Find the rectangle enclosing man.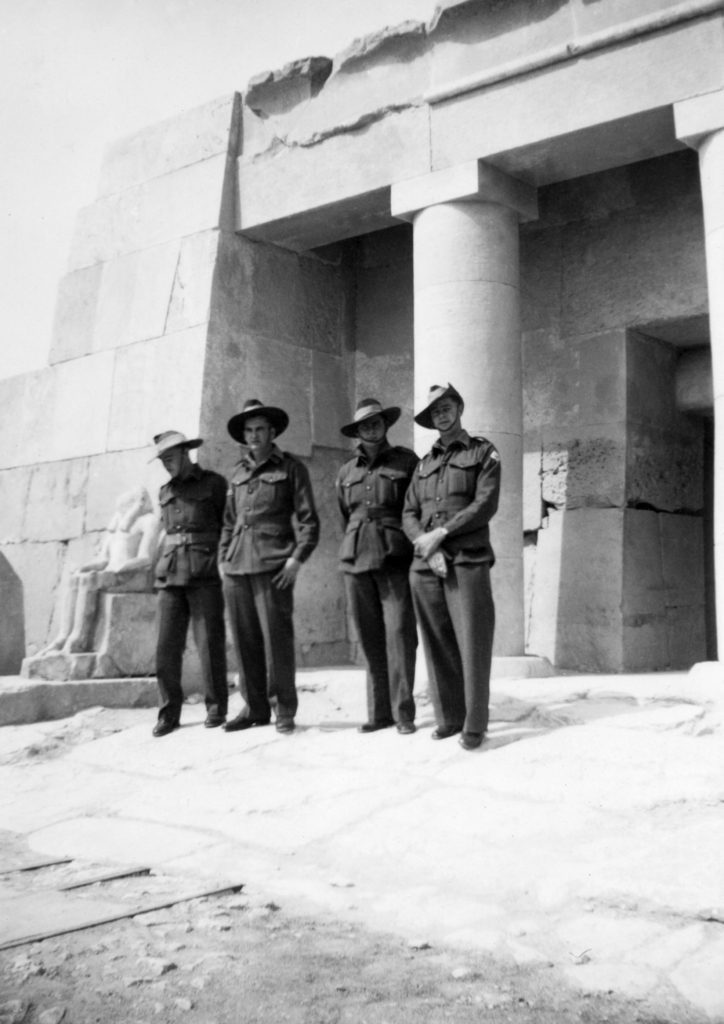
box(340, 394, 419, 729).
